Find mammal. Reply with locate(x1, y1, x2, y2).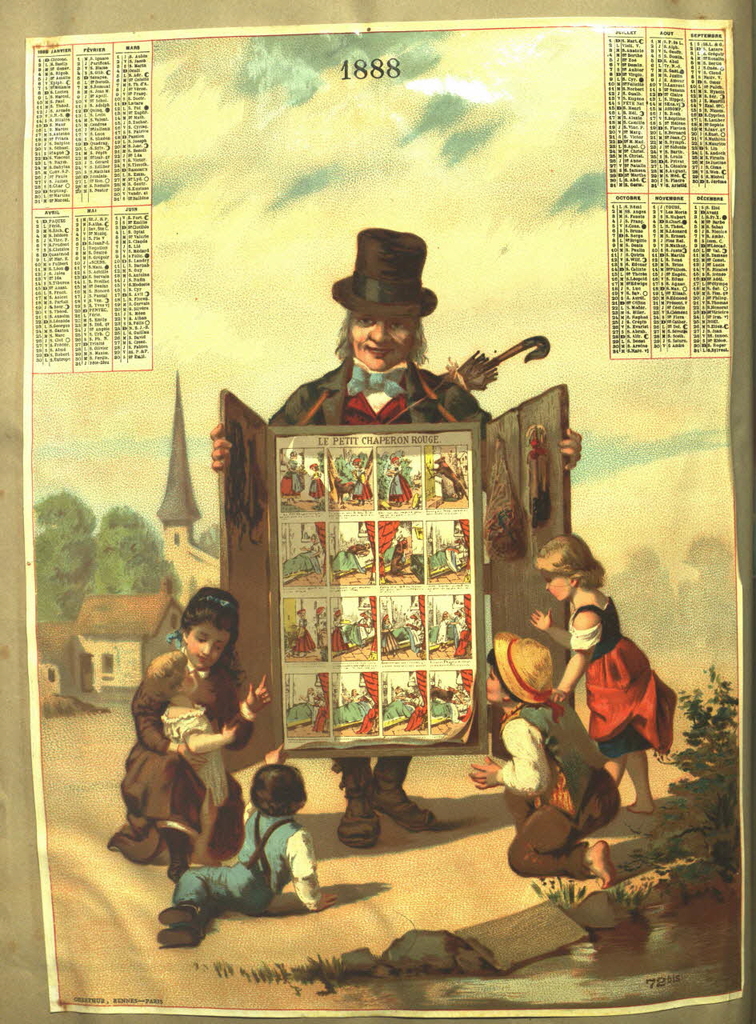
locate(205, 228, 585, 847).
